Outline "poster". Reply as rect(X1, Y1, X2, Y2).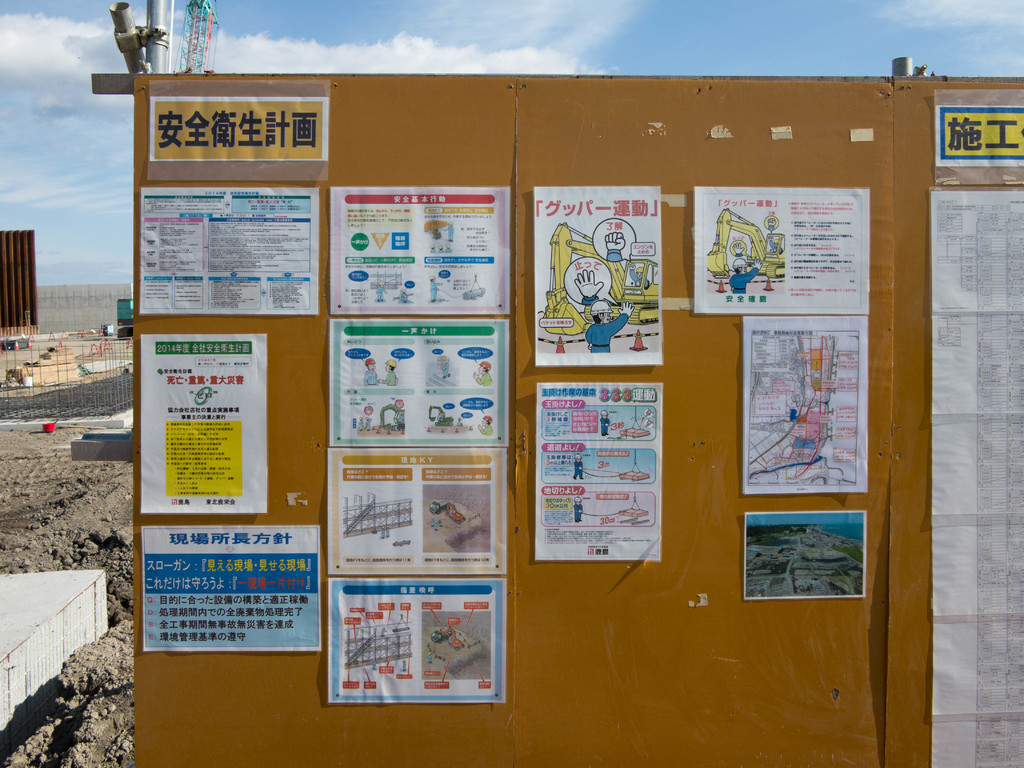
rect(140, 186, 318, 318).
